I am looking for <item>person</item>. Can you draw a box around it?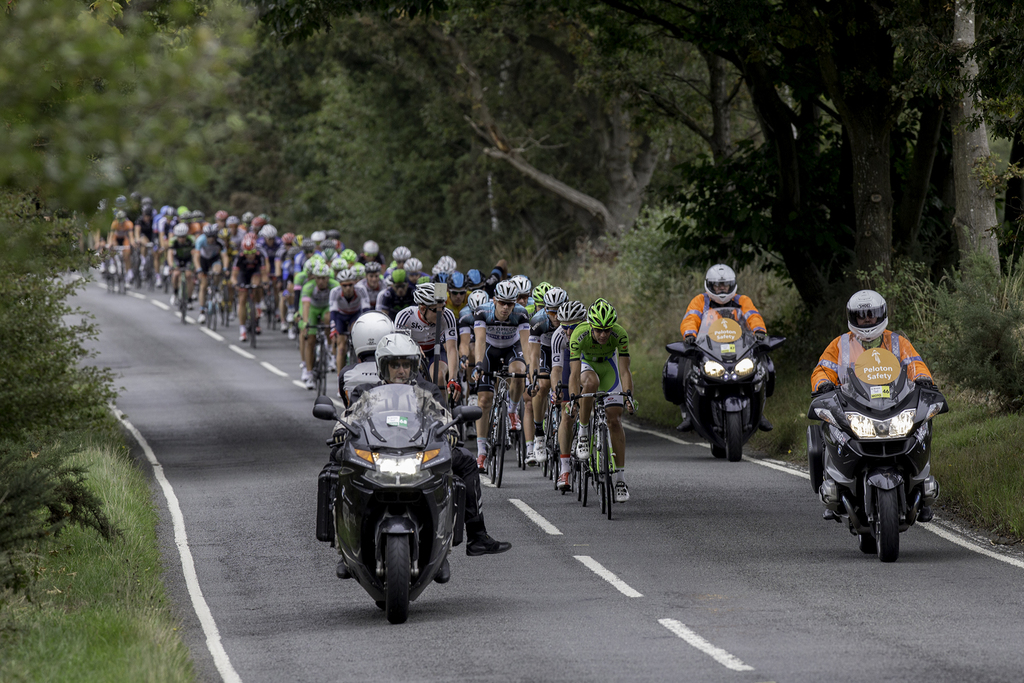
Sure, the bounding box is select_region(244, 207, 253, 232).
